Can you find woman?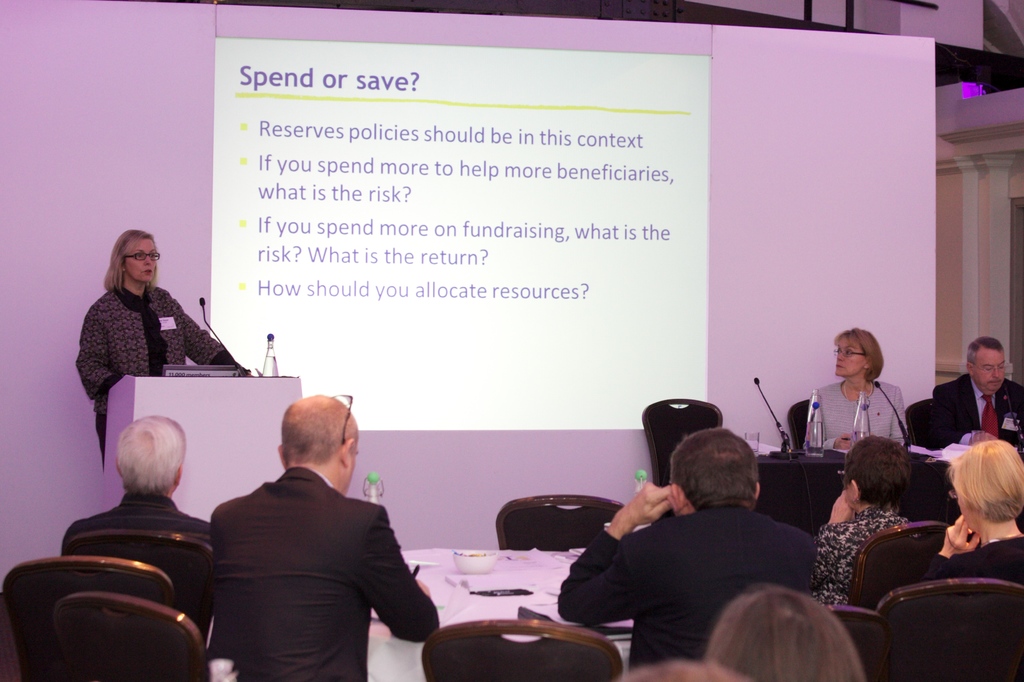
Yes, bounding box: box(904, 434, 1023, 602).
